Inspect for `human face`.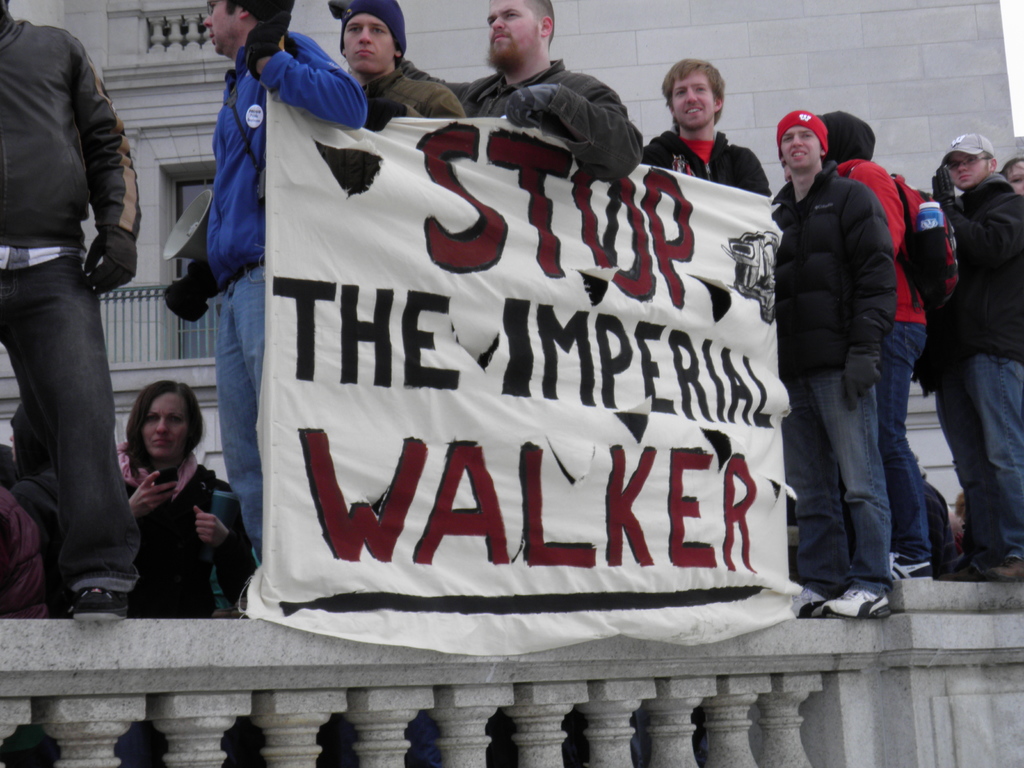
Inspection: detection(1006, 160, 1023, 195).
